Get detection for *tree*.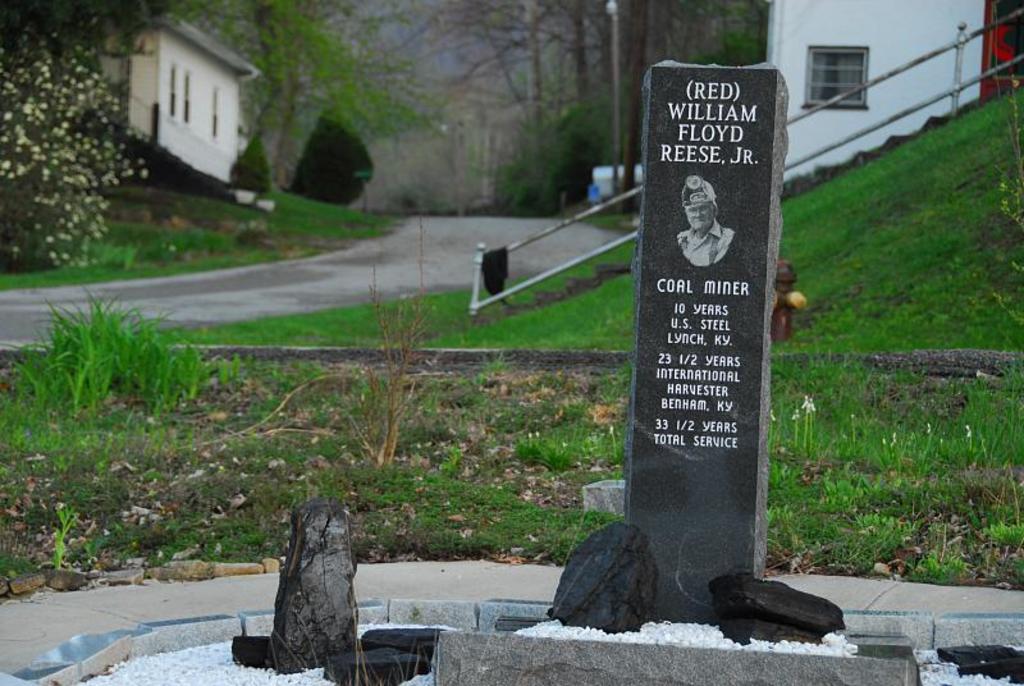
Detection: [x1=604, y1=0, x2=673, y2=218].
